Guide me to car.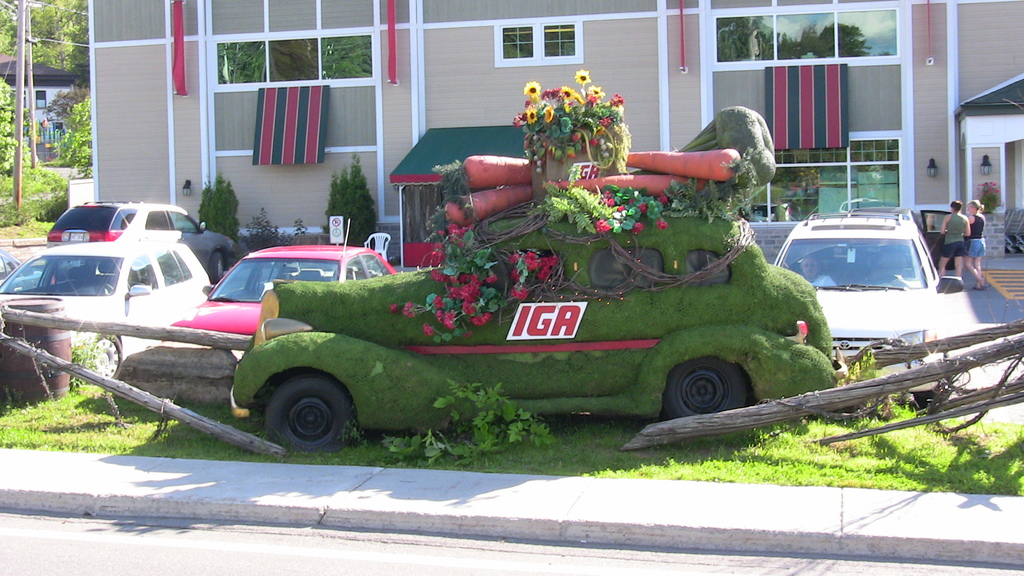
Guidance: x1=771, y1=213, x2=966, y2=377.
